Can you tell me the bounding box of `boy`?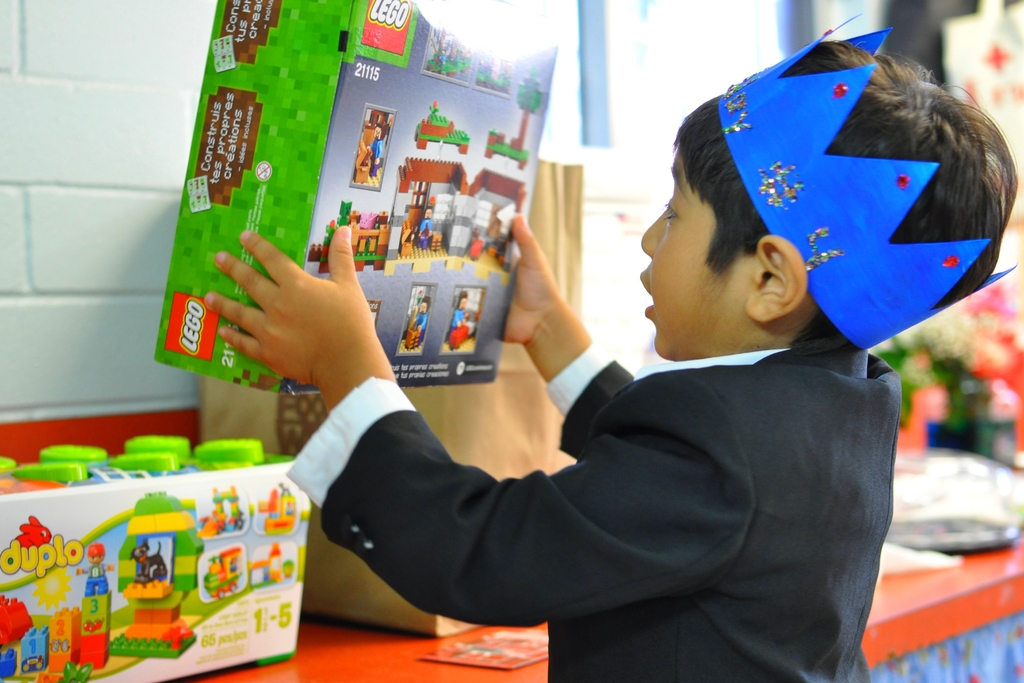
l=204, t=10, r=1017, b=682.
